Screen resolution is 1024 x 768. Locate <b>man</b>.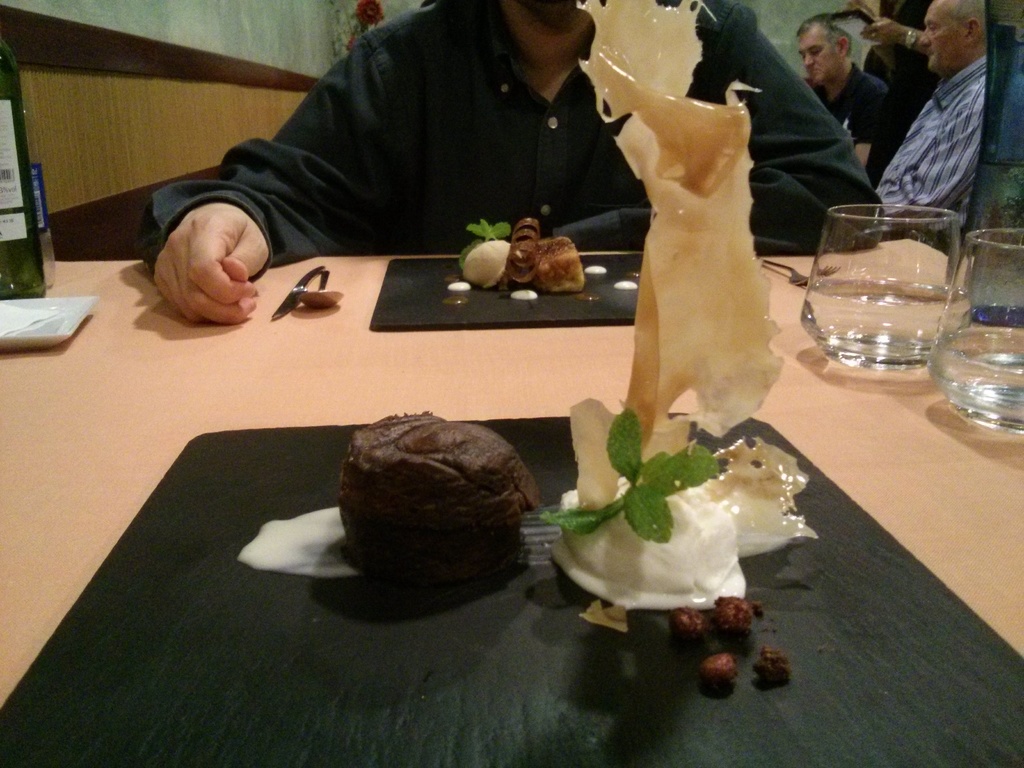
x1=792, y1=15, x2=885, y2=161.
